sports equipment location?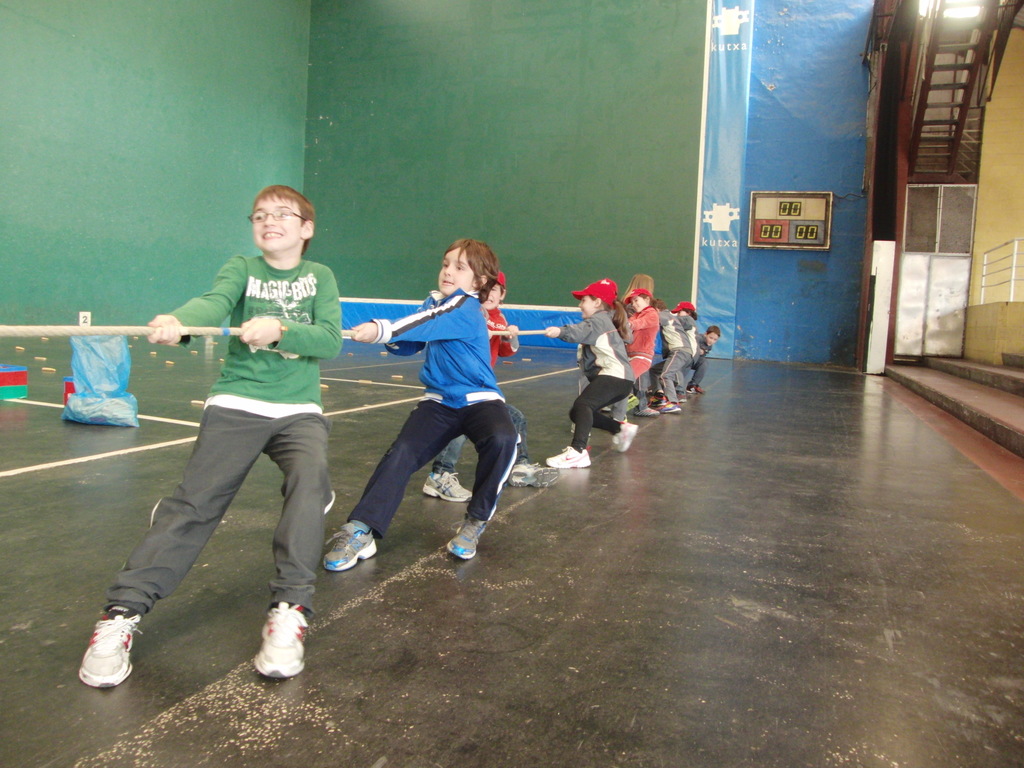
bbox=(632, 404, 660, 419)
